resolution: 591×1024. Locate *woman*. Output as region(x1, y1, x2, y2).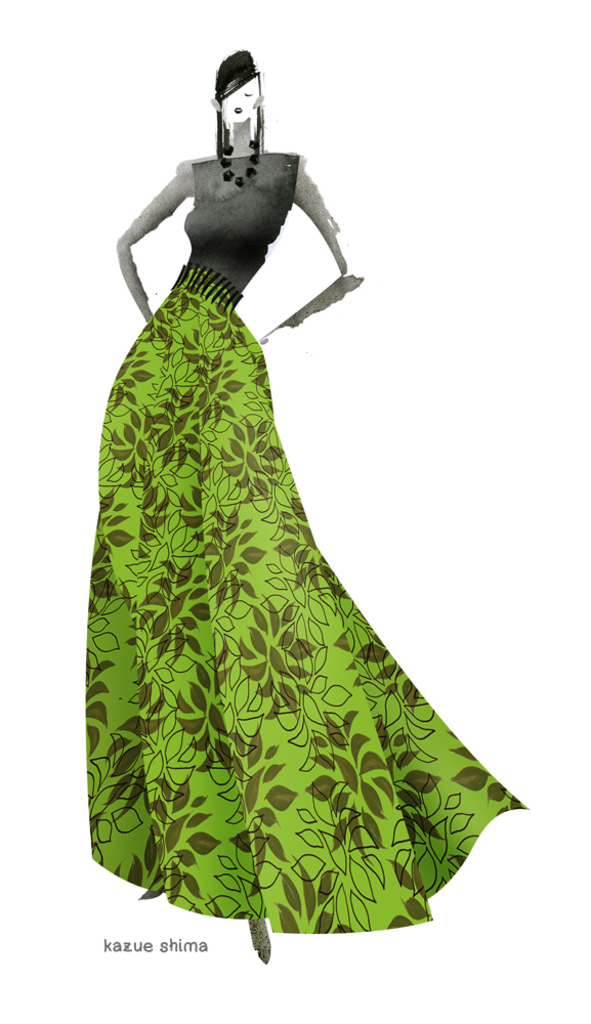
region(83, 49, 496, 926).
